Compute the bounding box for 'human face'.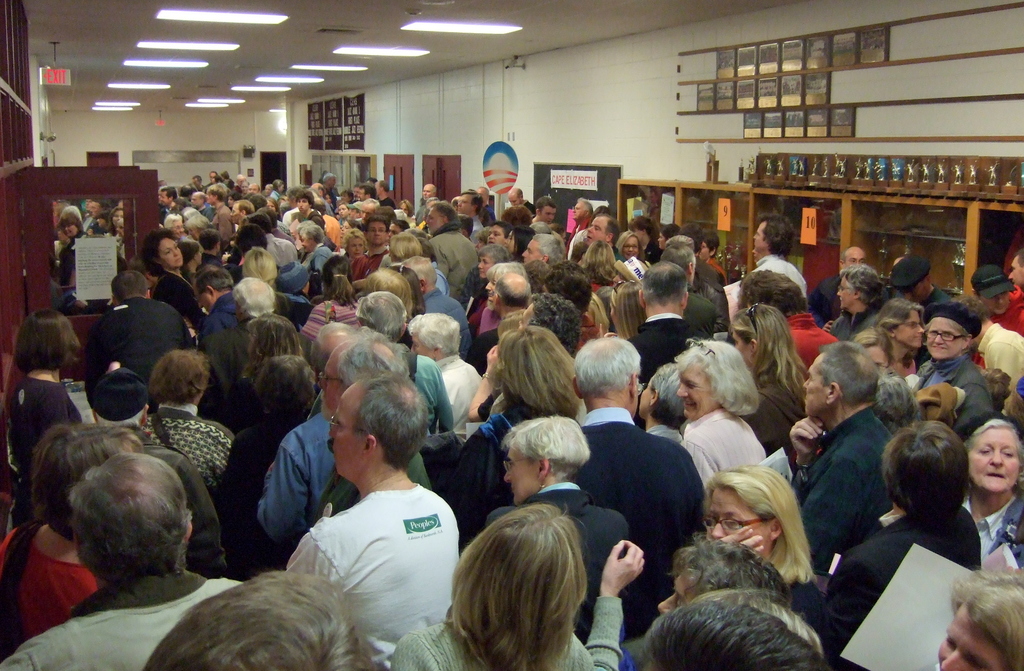
box=[399, 203, 410, 216].
